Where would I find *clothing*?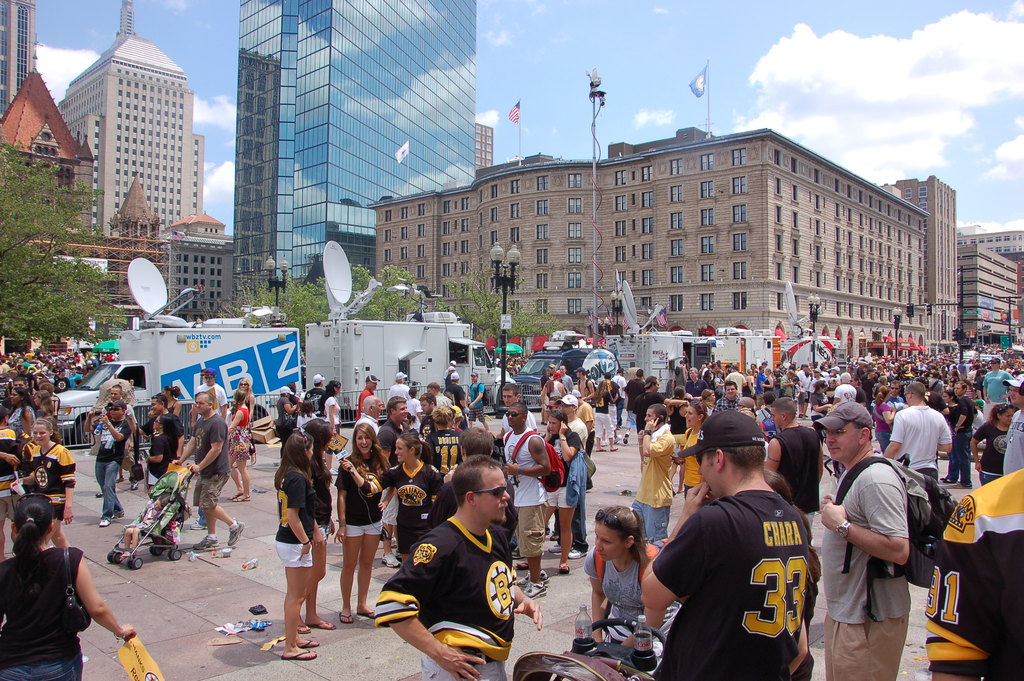
At [0,427,28,465].
